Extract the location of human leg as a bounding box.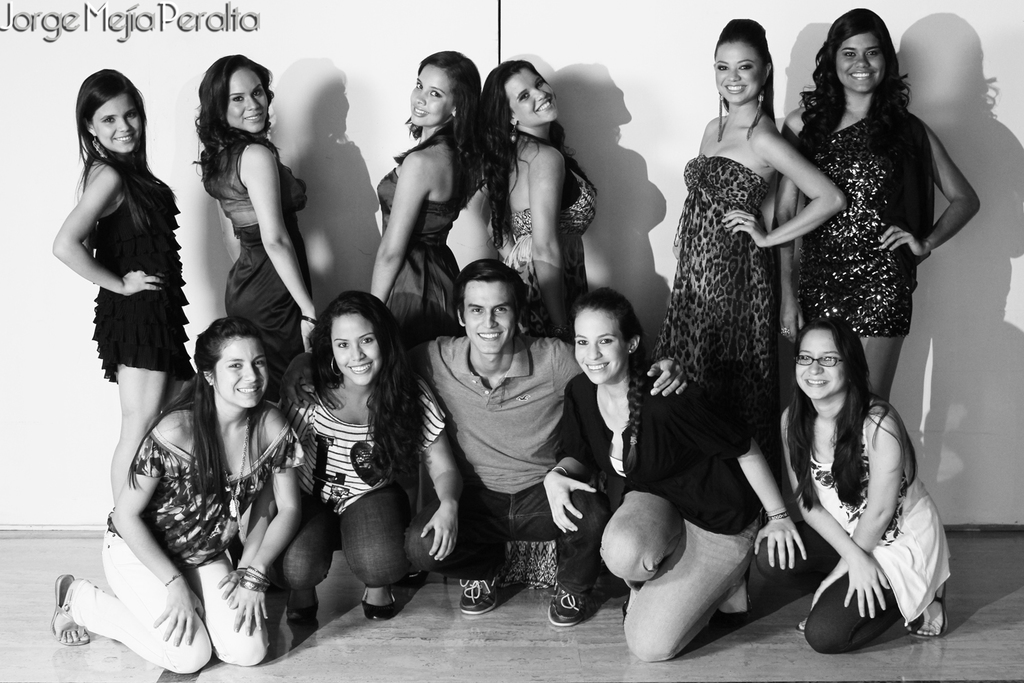
region(188, 561, 270, 666).
